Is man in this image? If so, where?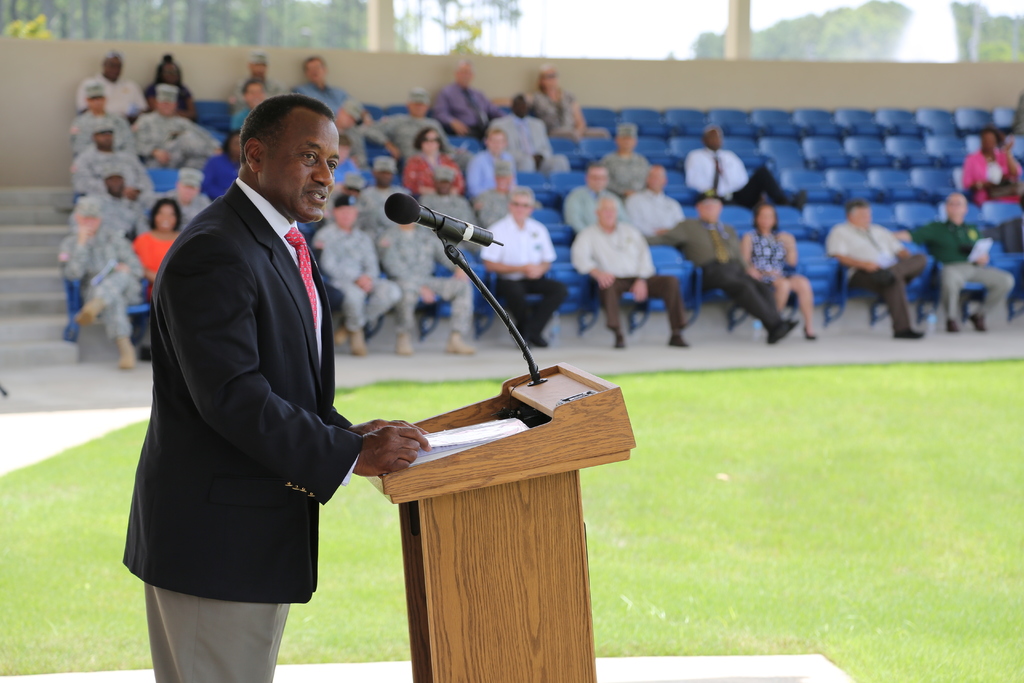
Yes, at 596 124 652 201.
